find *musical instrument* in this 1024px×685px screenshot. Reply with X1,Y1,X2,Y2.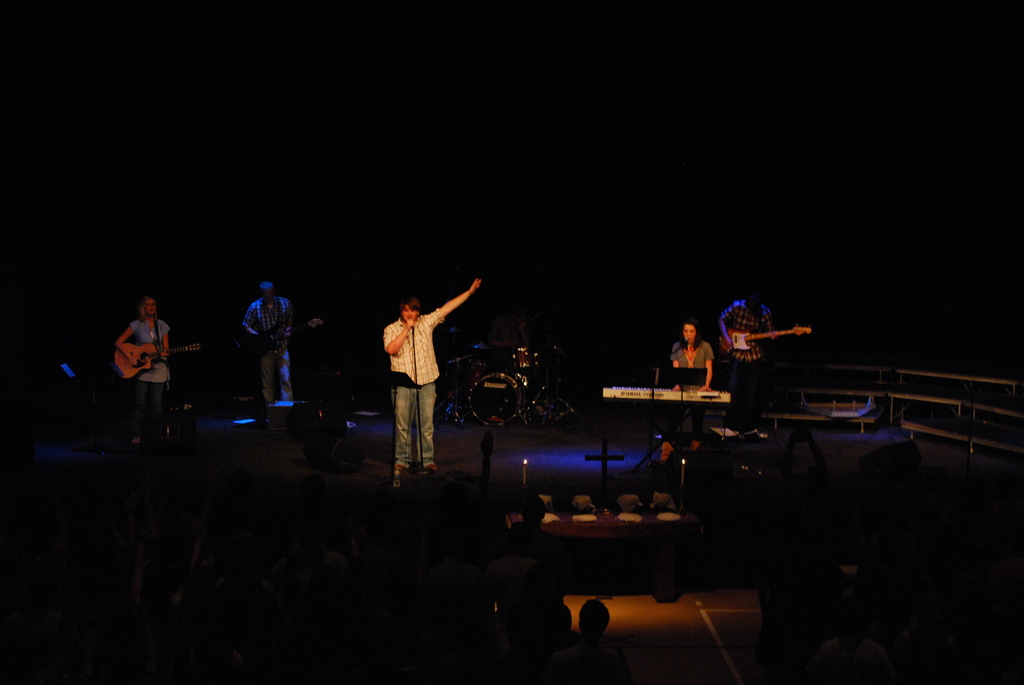
603,386,731,400.
